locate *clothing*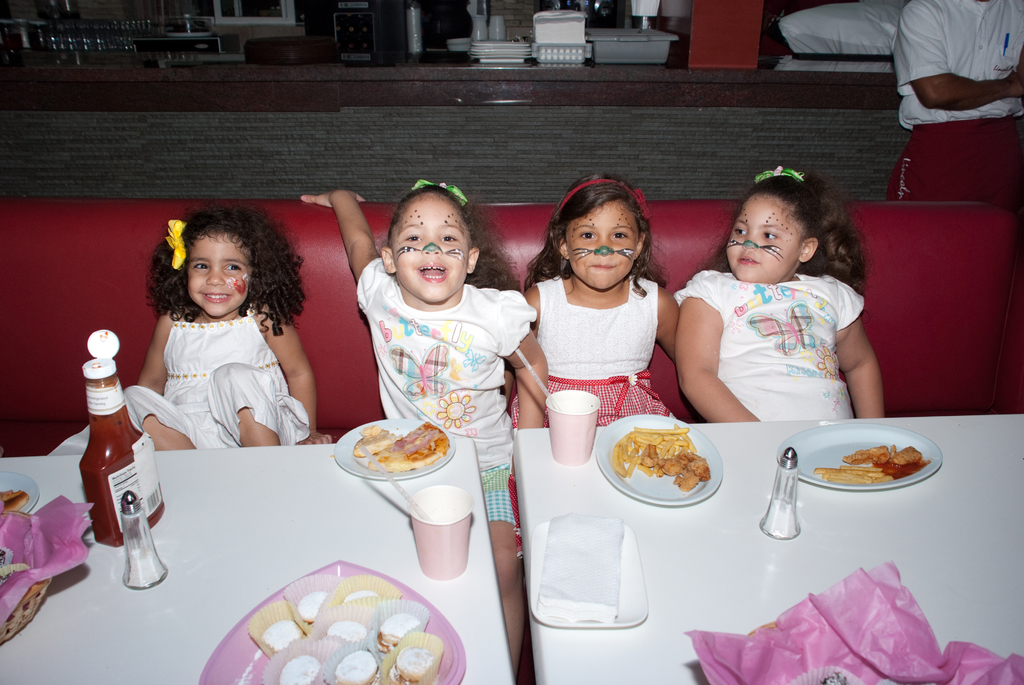
(895,0,1023,205)
